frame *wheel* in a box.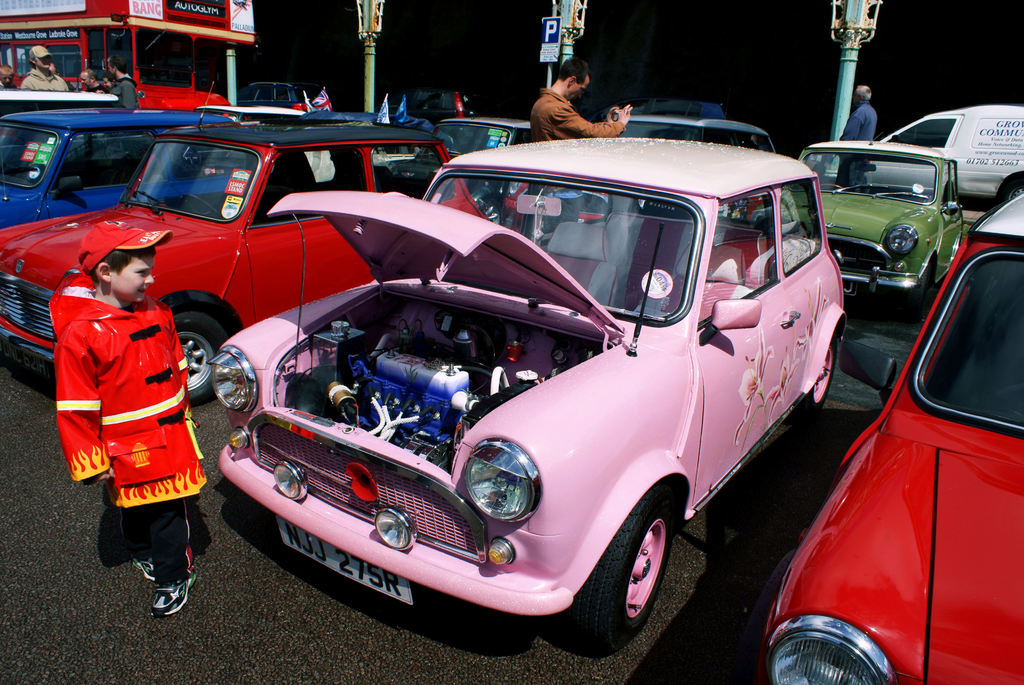
left=904, top=271, right=926, bottom=315.
